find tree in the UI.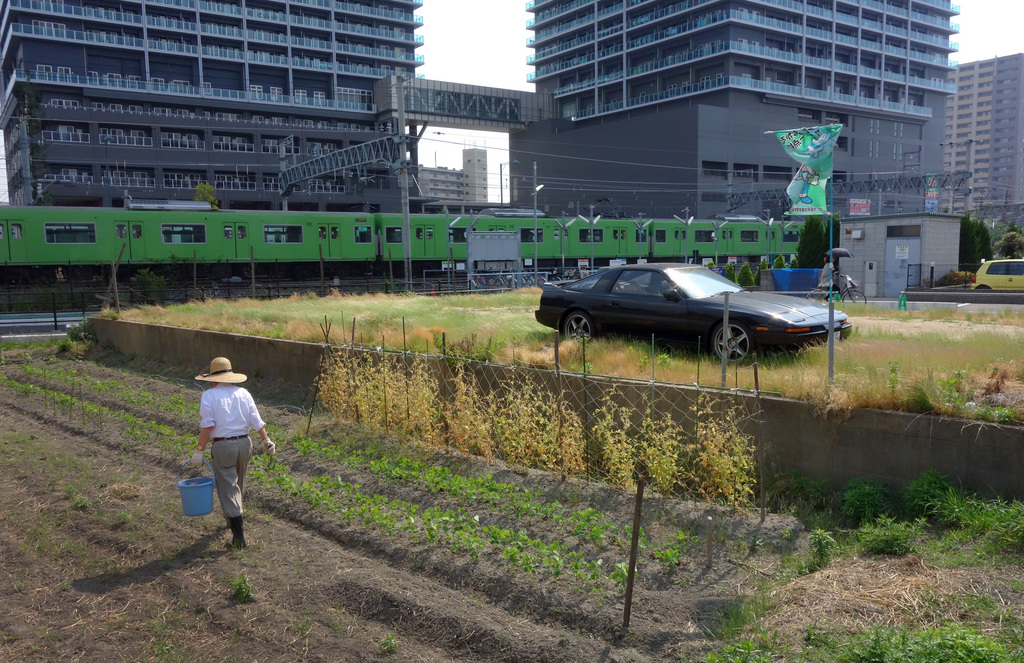
UI element at 797/215/827/269.
